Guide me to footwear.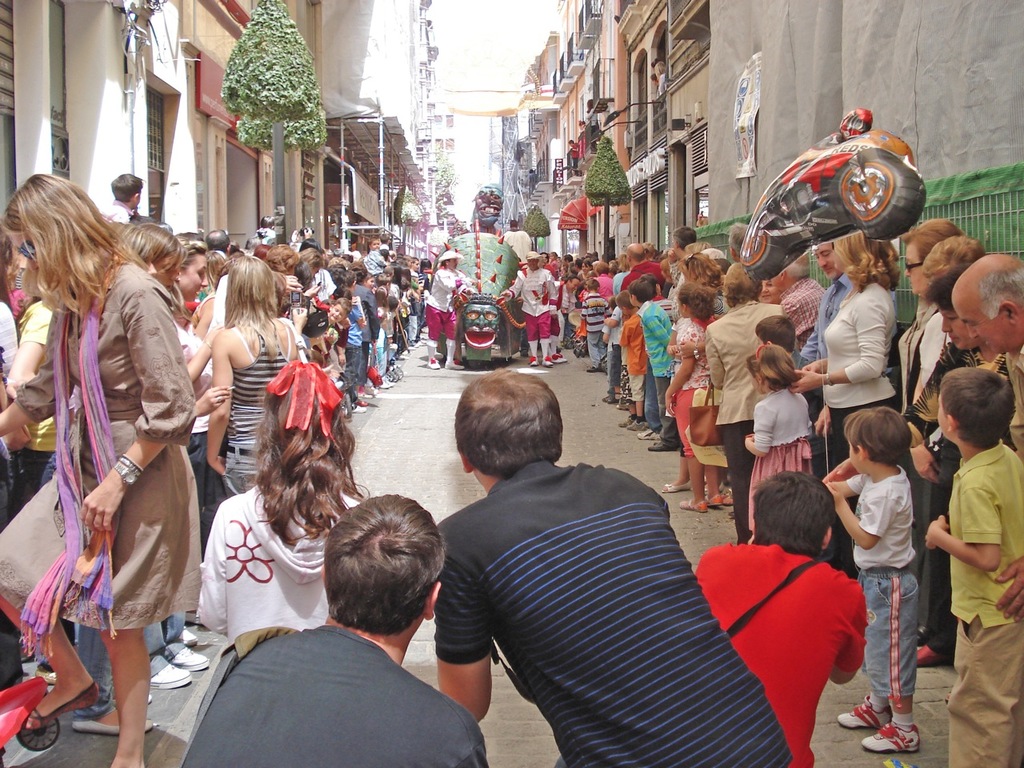
Guidance: [725, 490, 734, 506].
